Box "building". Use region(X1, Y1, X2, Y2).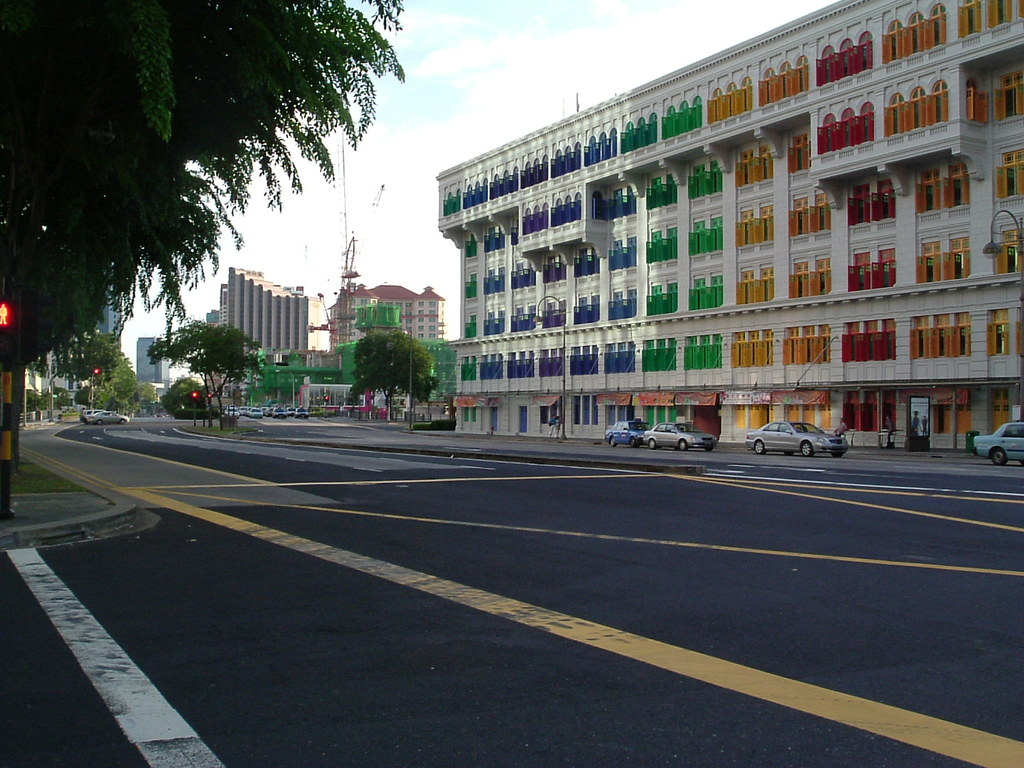
region(138, 335, 170, 403).
